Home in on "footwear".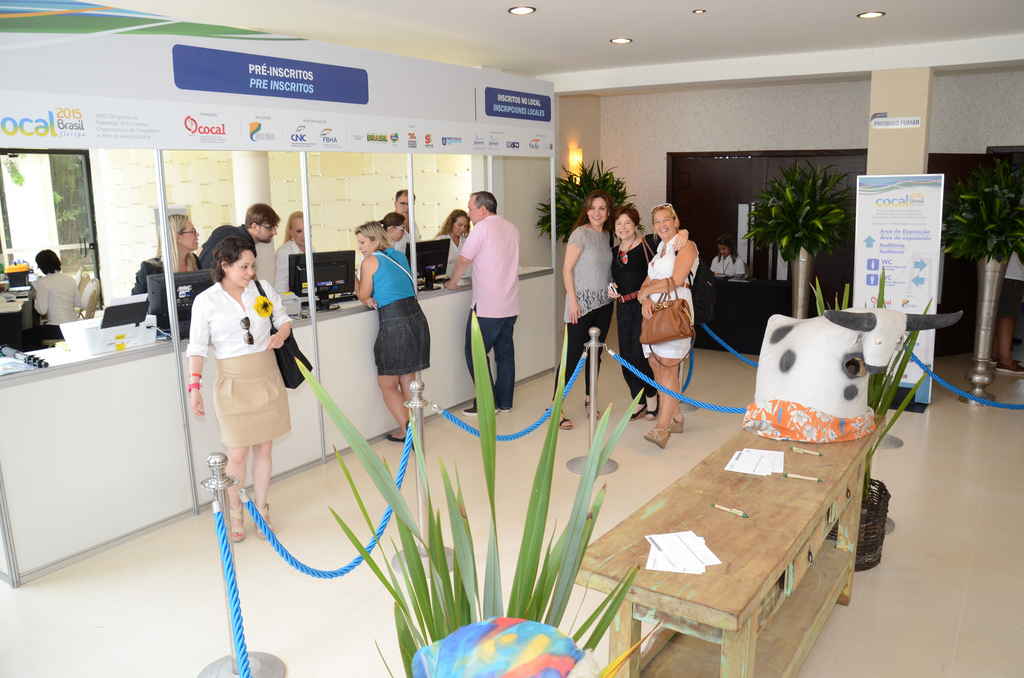
Homed in at x1=581 y1=398 x2=601 y2=421.
